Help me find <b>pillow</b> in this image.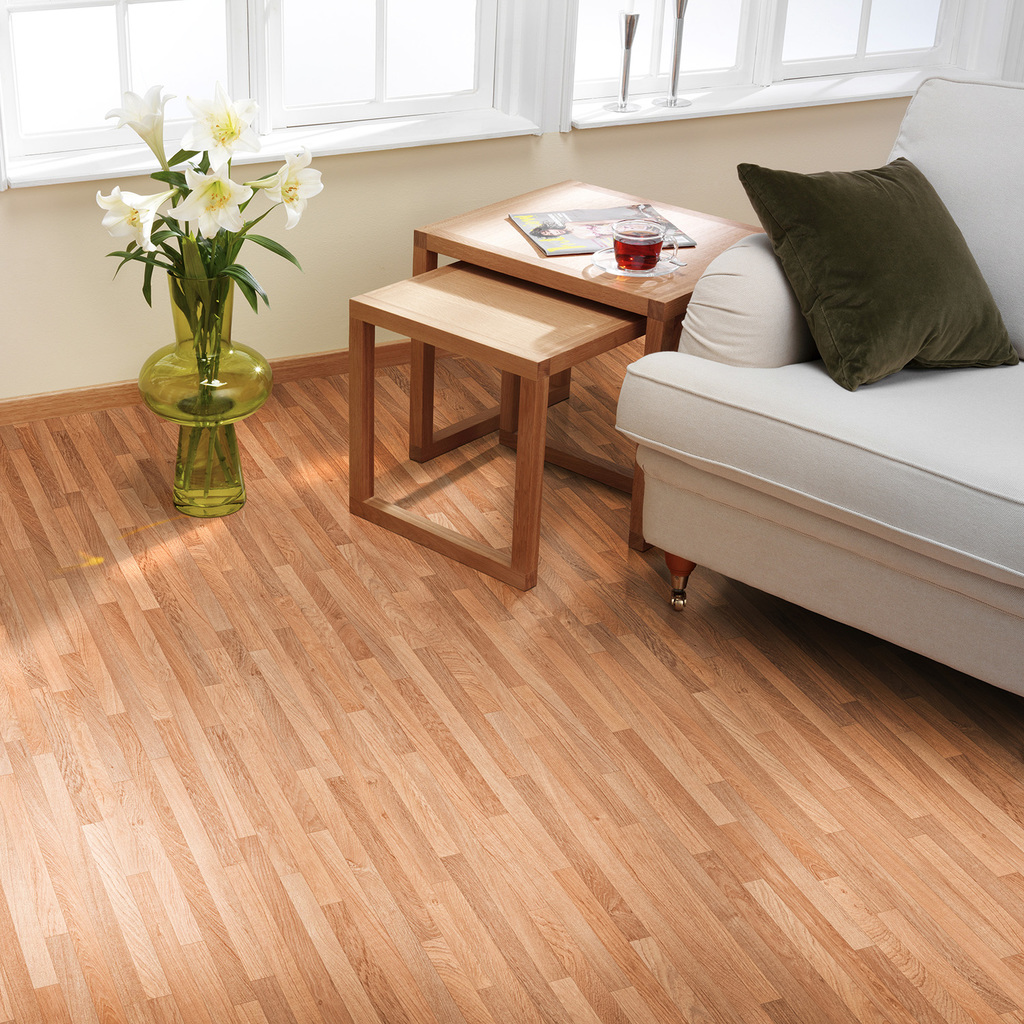
Found it: crop(733, 145, 1007, 368).
